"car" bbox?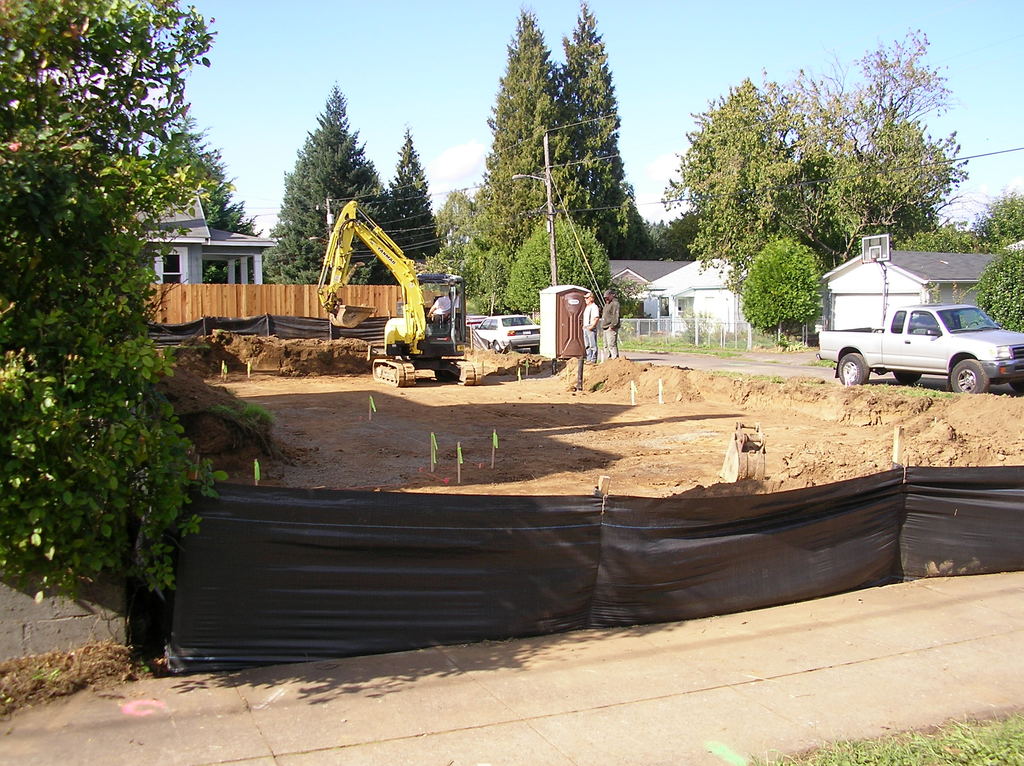
[472,314,541,356]
